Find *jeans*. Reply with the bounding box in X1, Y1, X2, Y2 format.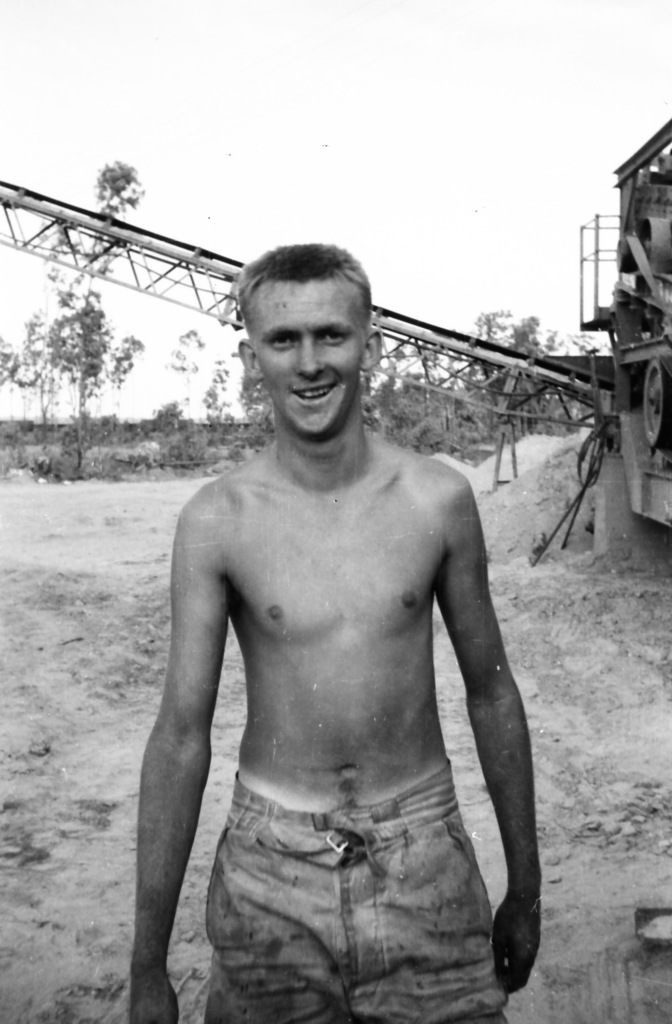
177, 733, 551, 1023.
